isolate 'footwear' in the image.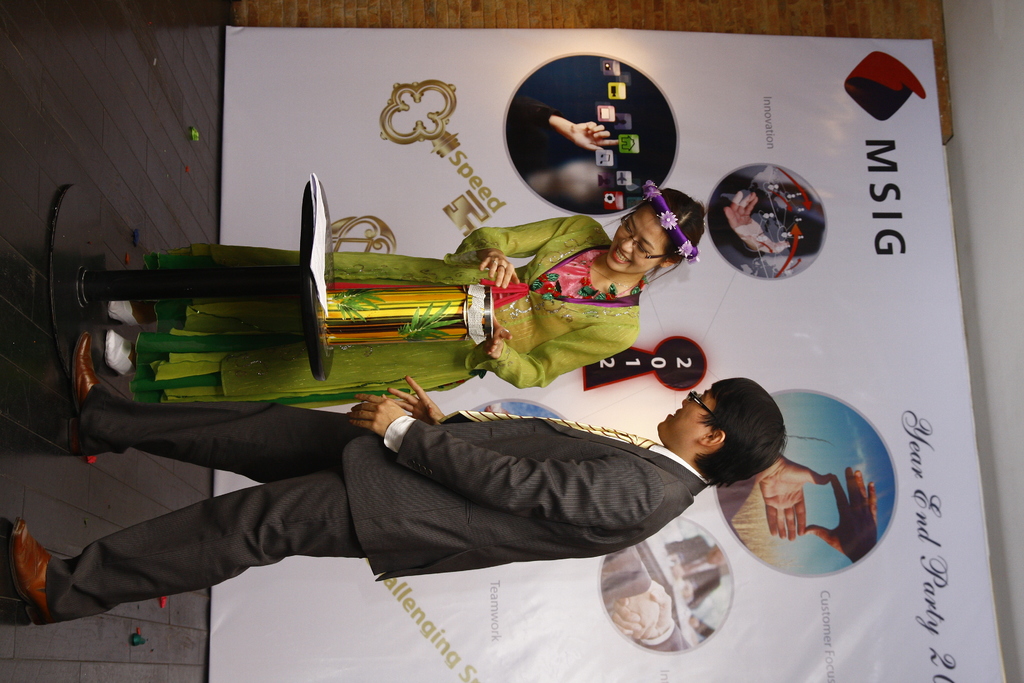
Isolated region: l=105, t=299, r=144, b=327.
